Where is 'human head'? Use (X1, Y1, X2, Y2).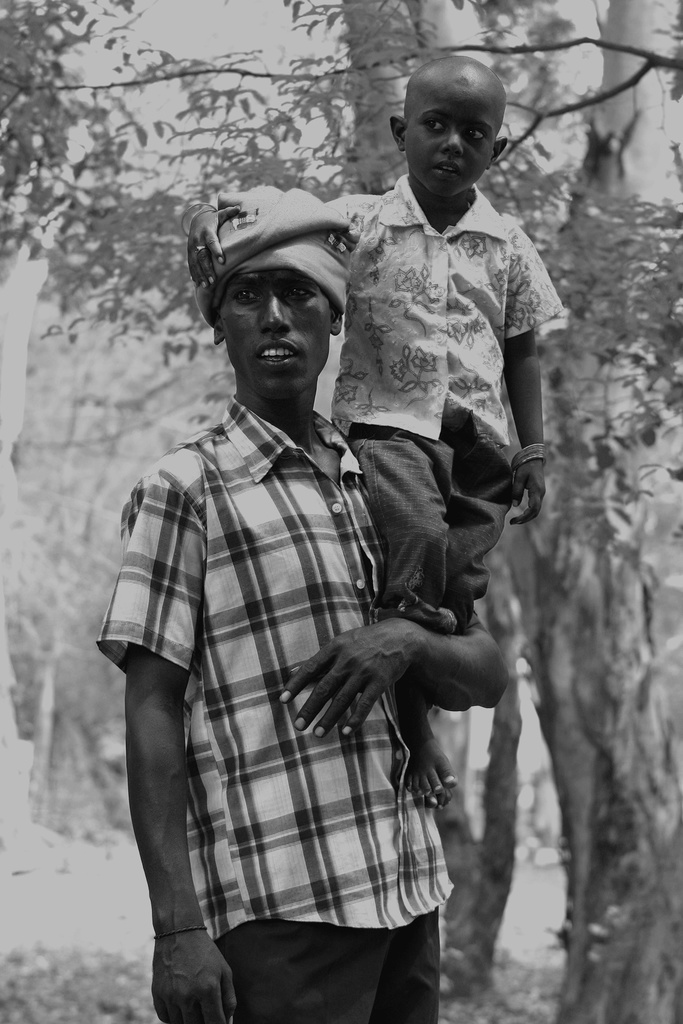
(386, 52, 509, 202).
